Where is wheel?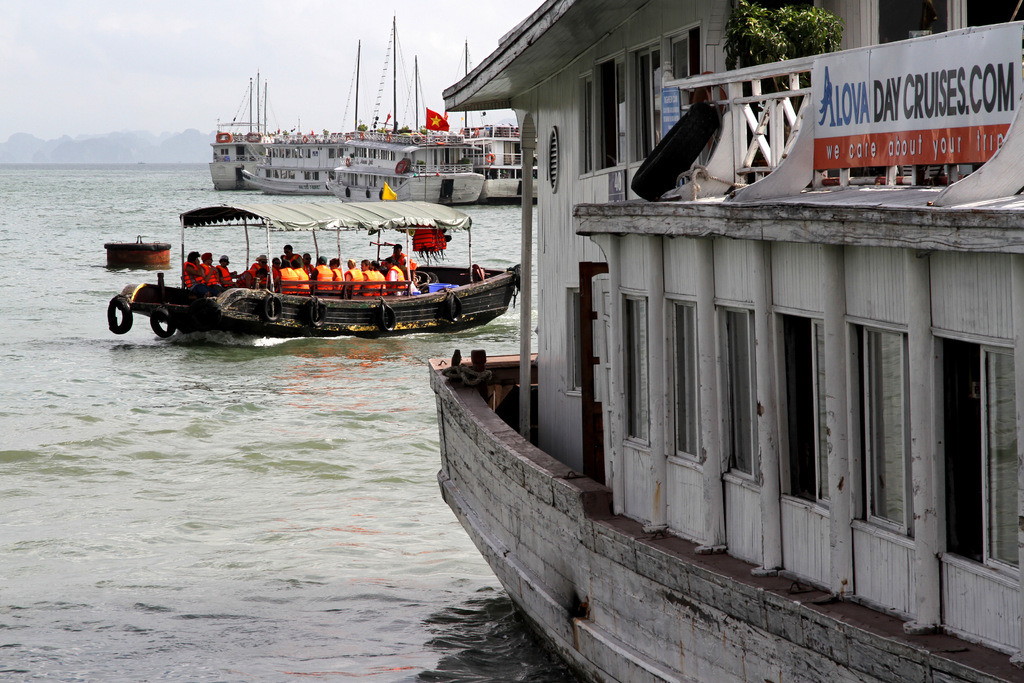
bbox=[379, 305, 396, 331].
